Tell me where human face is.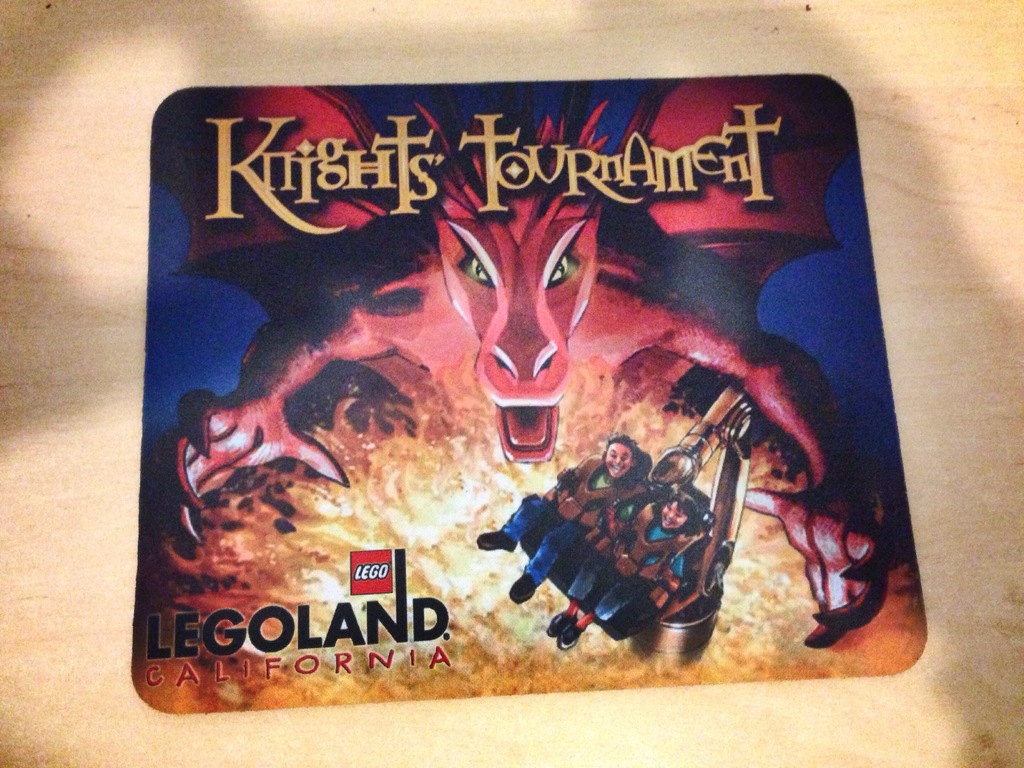
human face is at l=605, t=441, r=636, b=481.
